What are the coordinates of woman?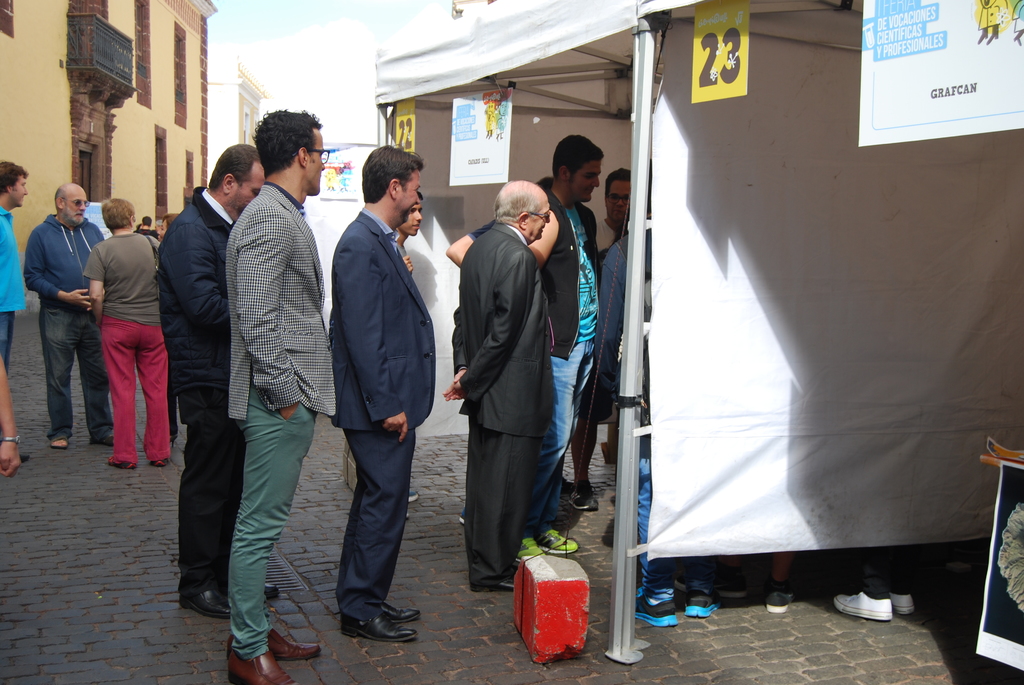
(left=76, top=194, right=175, bottom=474).
